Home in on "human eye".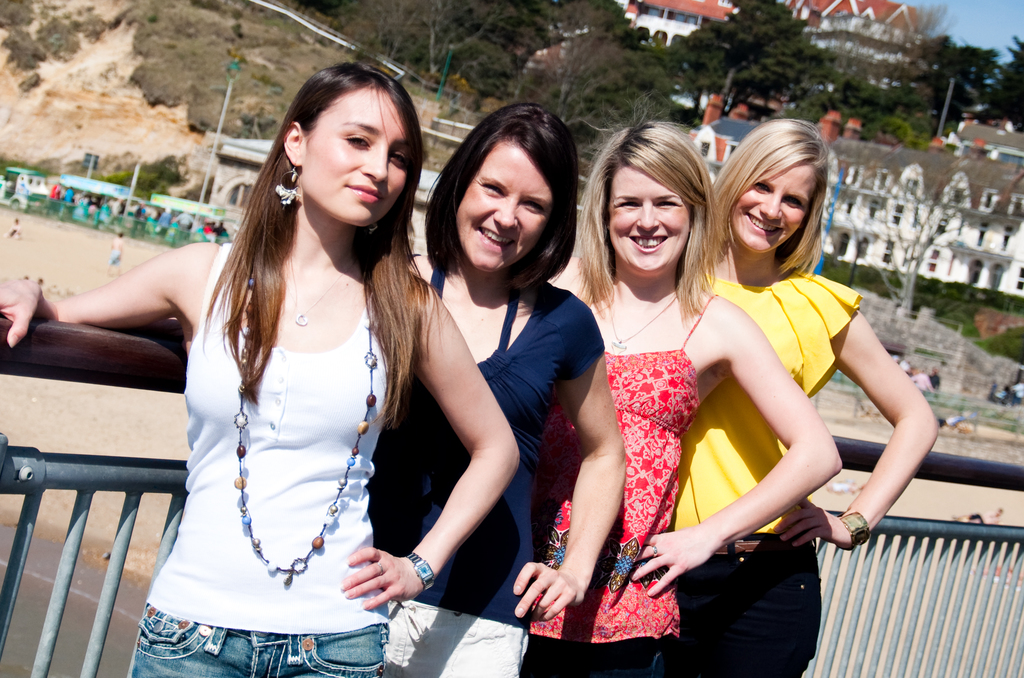
Homed in at box=[785, 193, 804, 209].
